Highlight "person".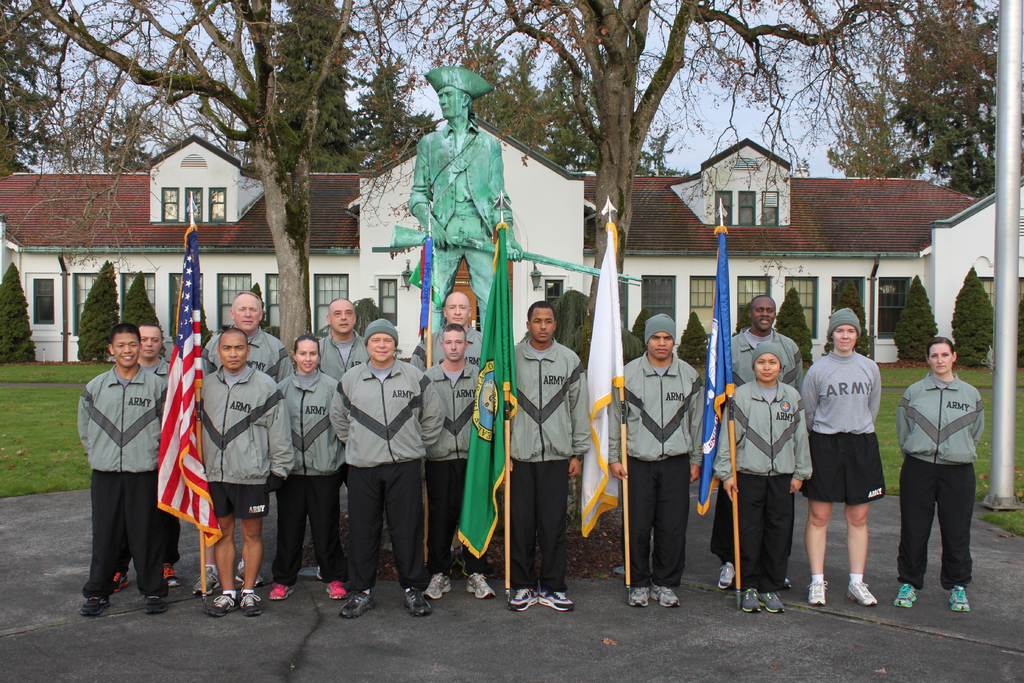
Highlighted region: locate(82, 325, 167, 614).
